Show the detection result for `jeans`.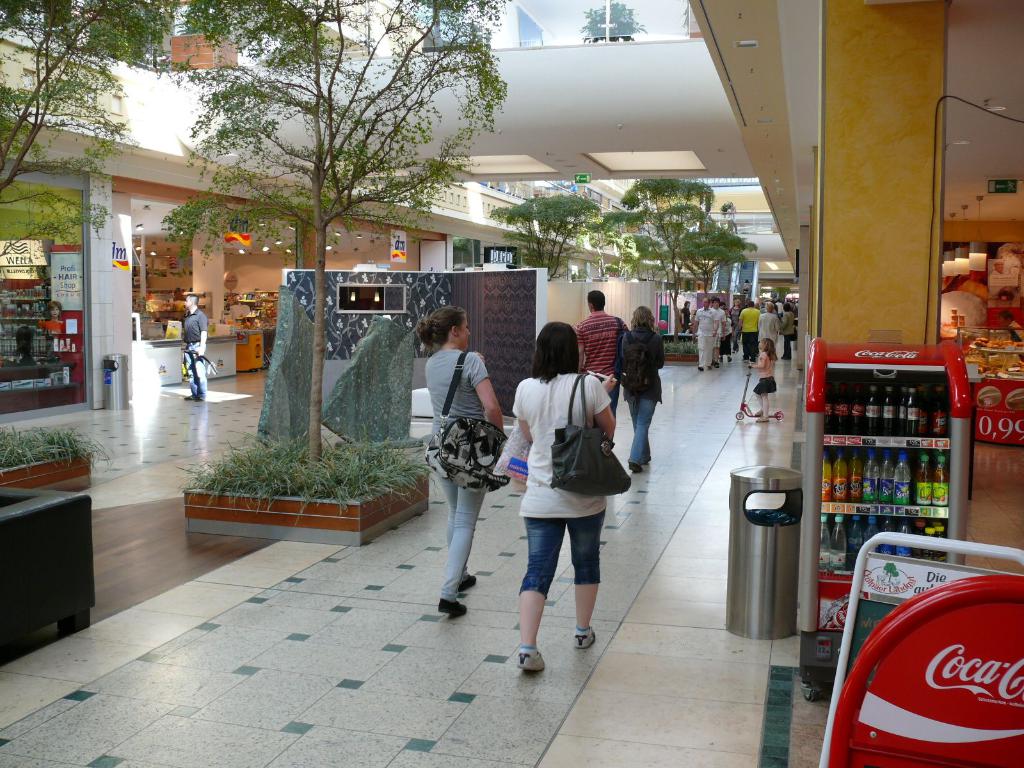
(x1=517, y1=511, x2=605, y2=594).
